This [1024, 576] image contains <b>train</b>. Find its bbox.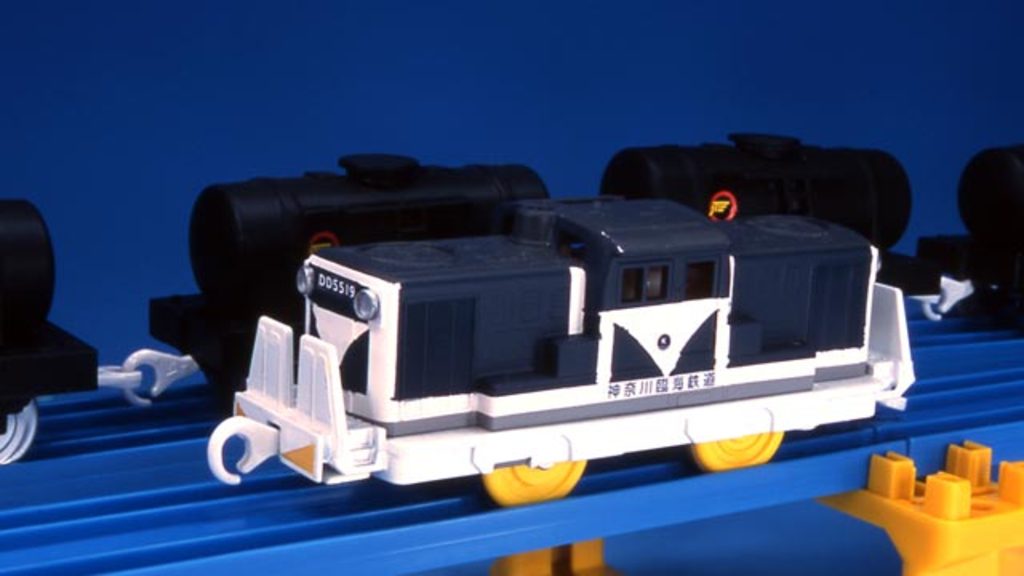
select_region(206, 198, 915, 510).
